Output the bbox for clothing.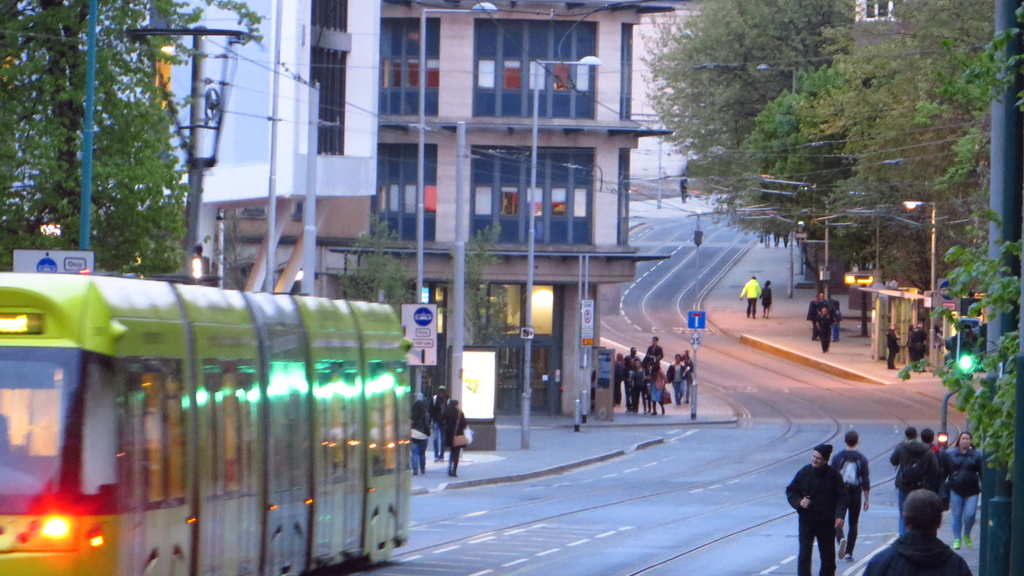
(left=947, top=439, right=981, bottom=499).
